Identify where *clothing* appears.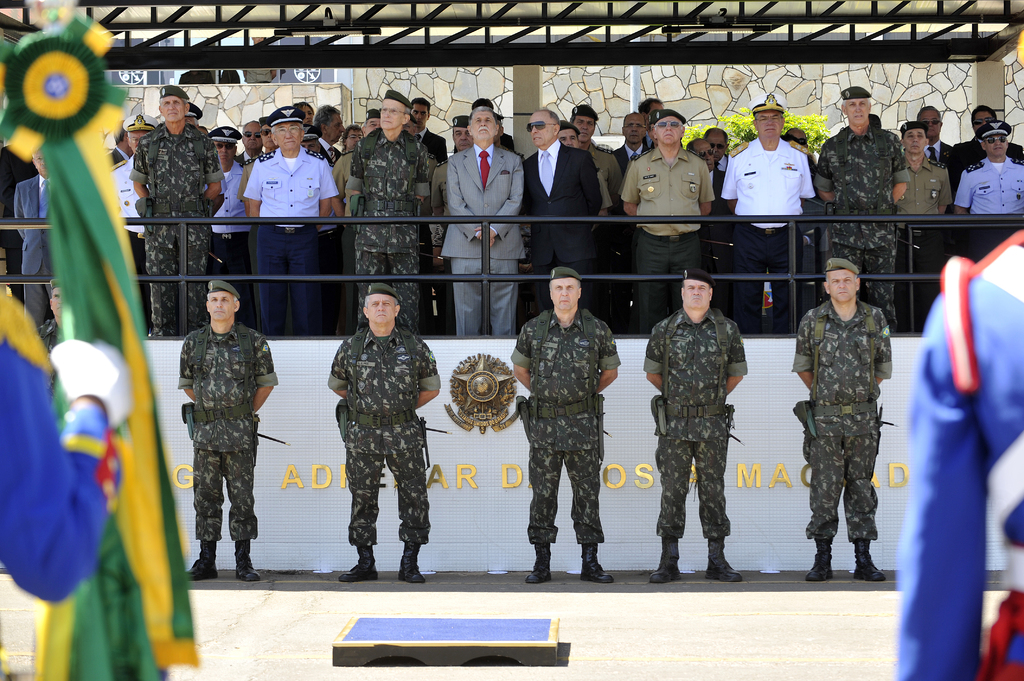
Appears at 524,140,600,316.
